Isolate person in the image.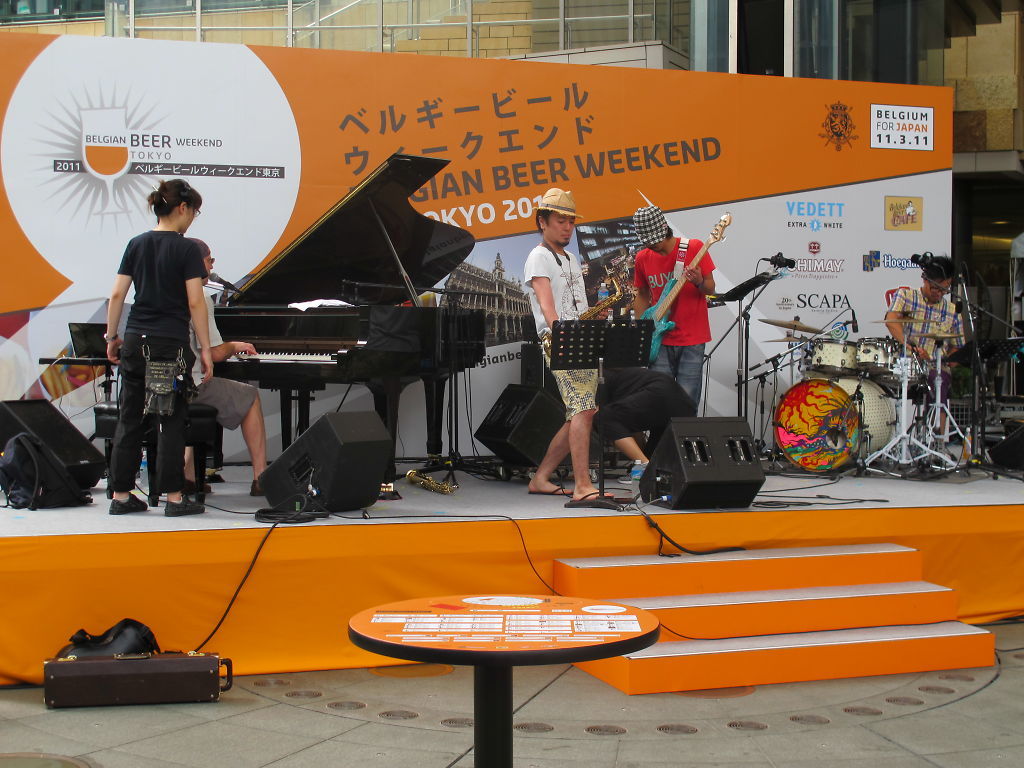
Isolated region: 625:202:717:411.
